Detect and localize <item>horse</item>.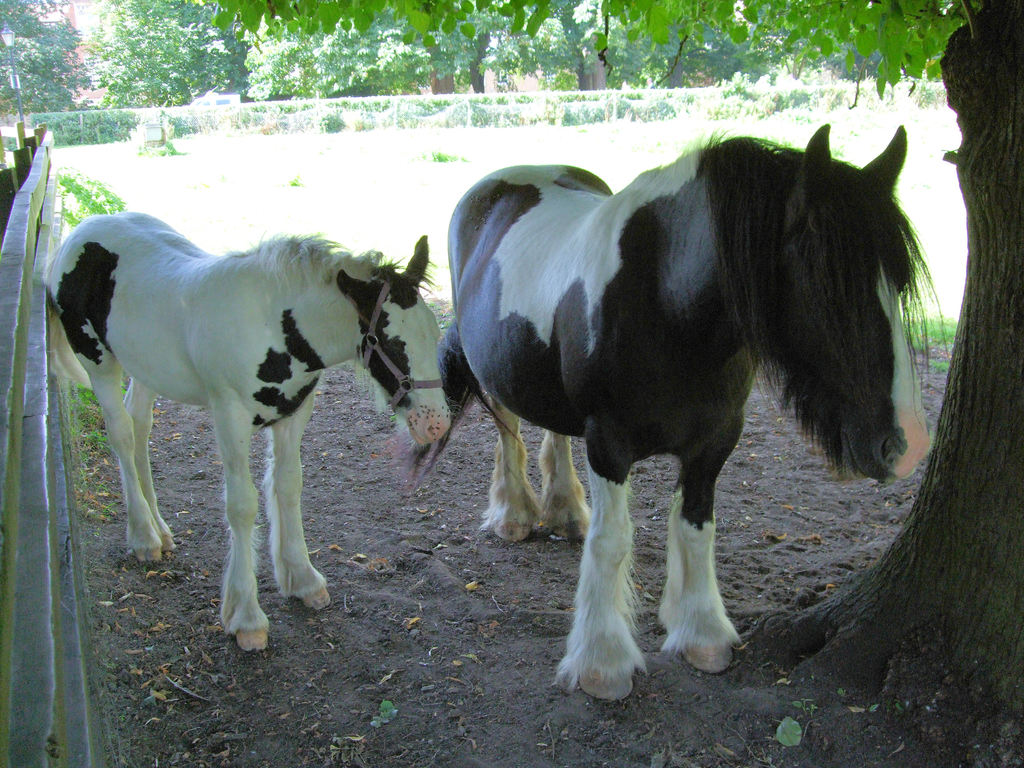
Localized at [x1=408, y1=121, x2=953, y2=703].
